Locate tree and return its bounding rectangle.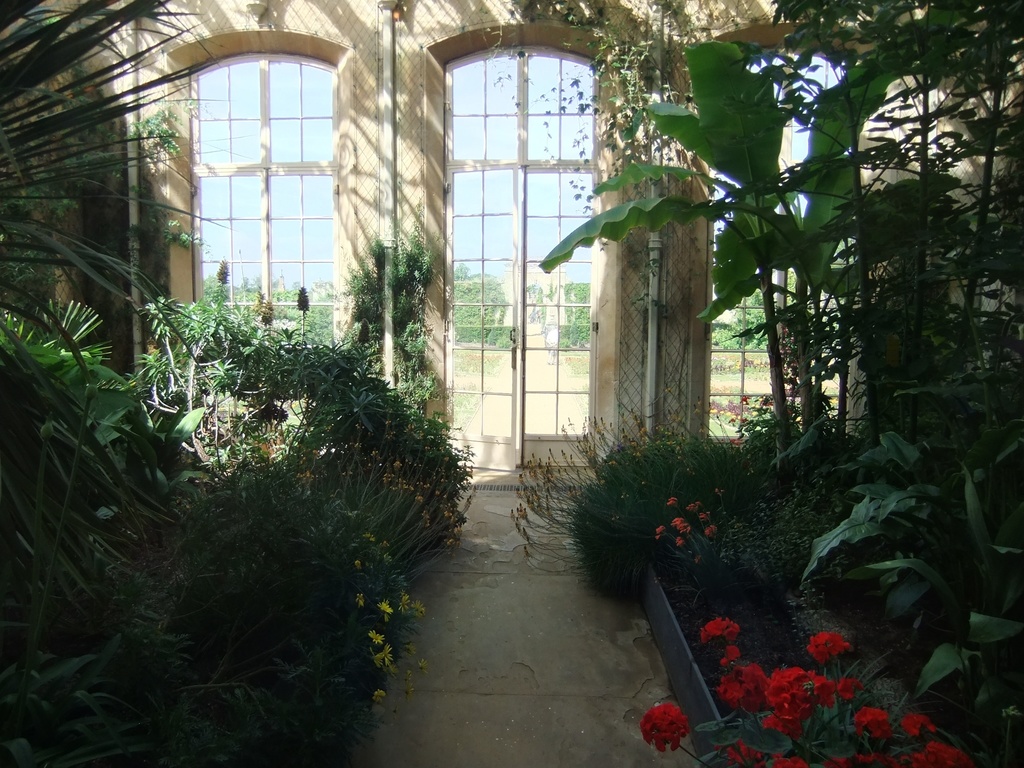
left=524, top=33, right=937, bottom=487.
